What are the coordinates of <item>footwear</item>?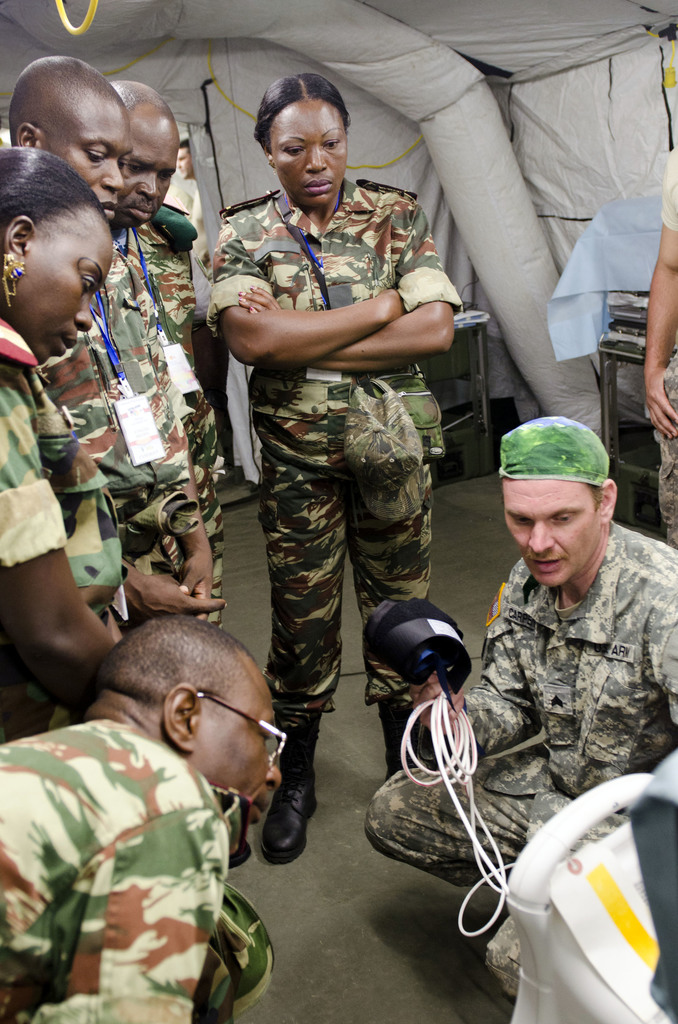
select_region(256, 765, 314, 871).
